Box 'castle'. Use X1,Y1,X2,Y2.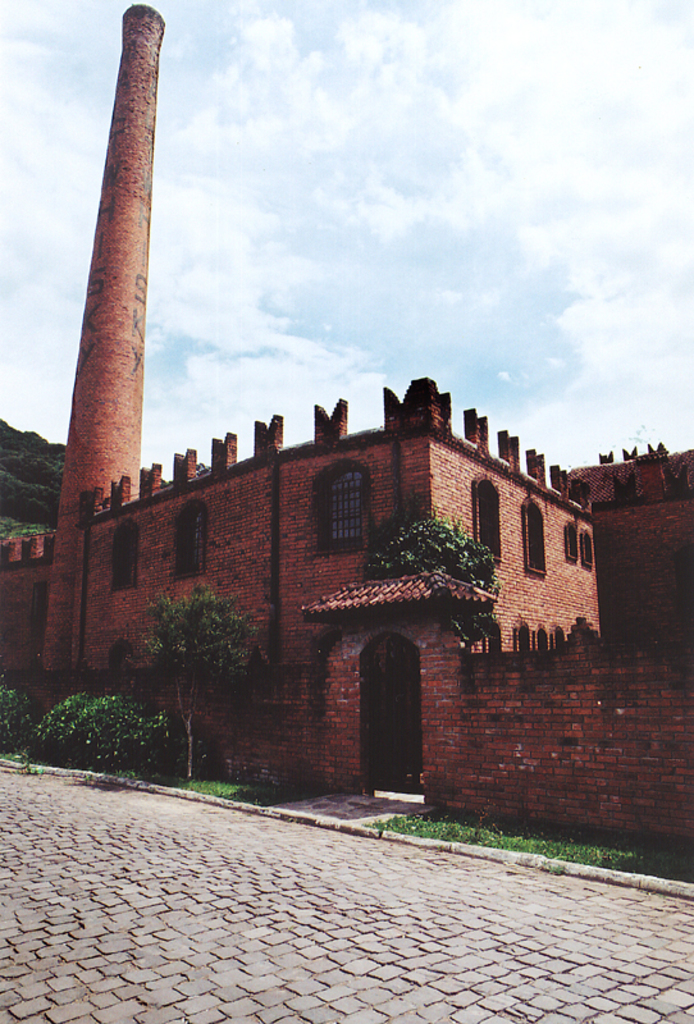
0,0,693,854.
